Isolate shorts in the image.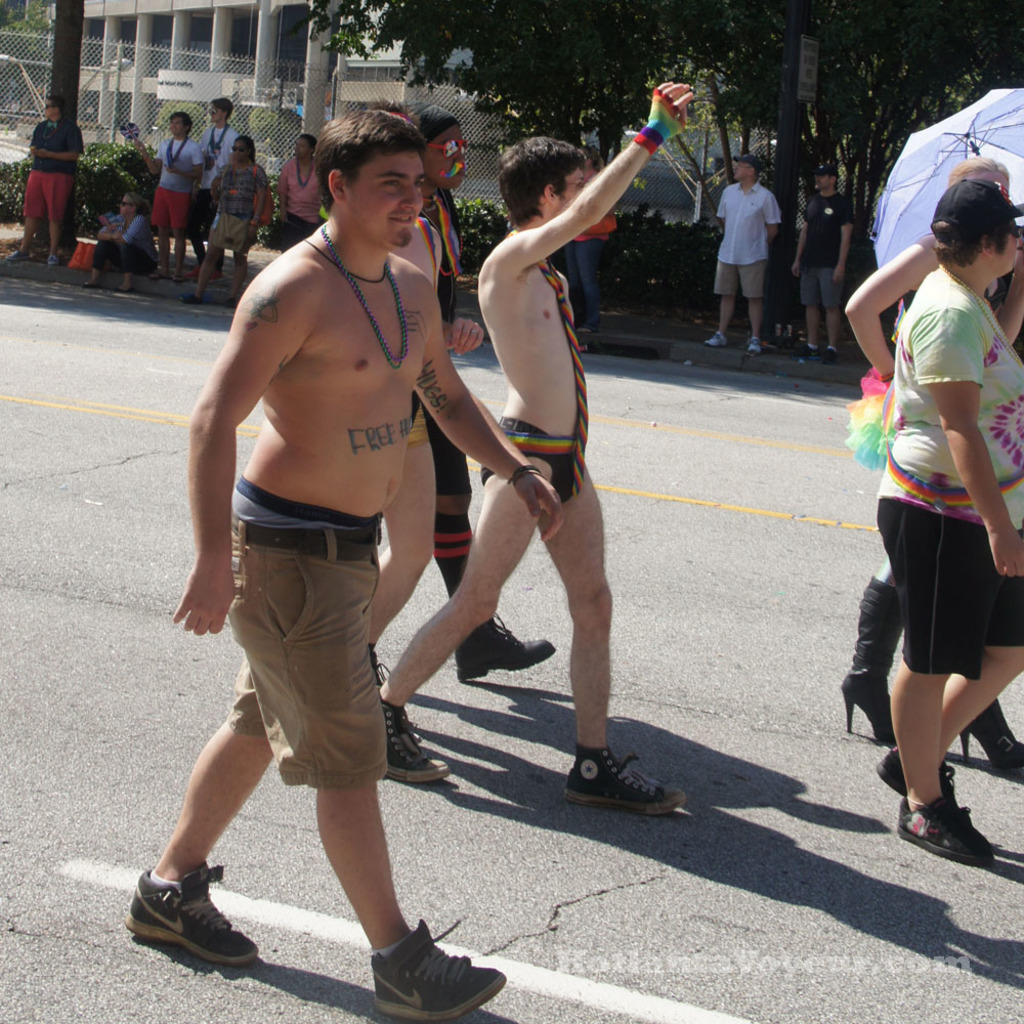
Isolated region: x1=479, y1=419, x2=581, y2=499.
